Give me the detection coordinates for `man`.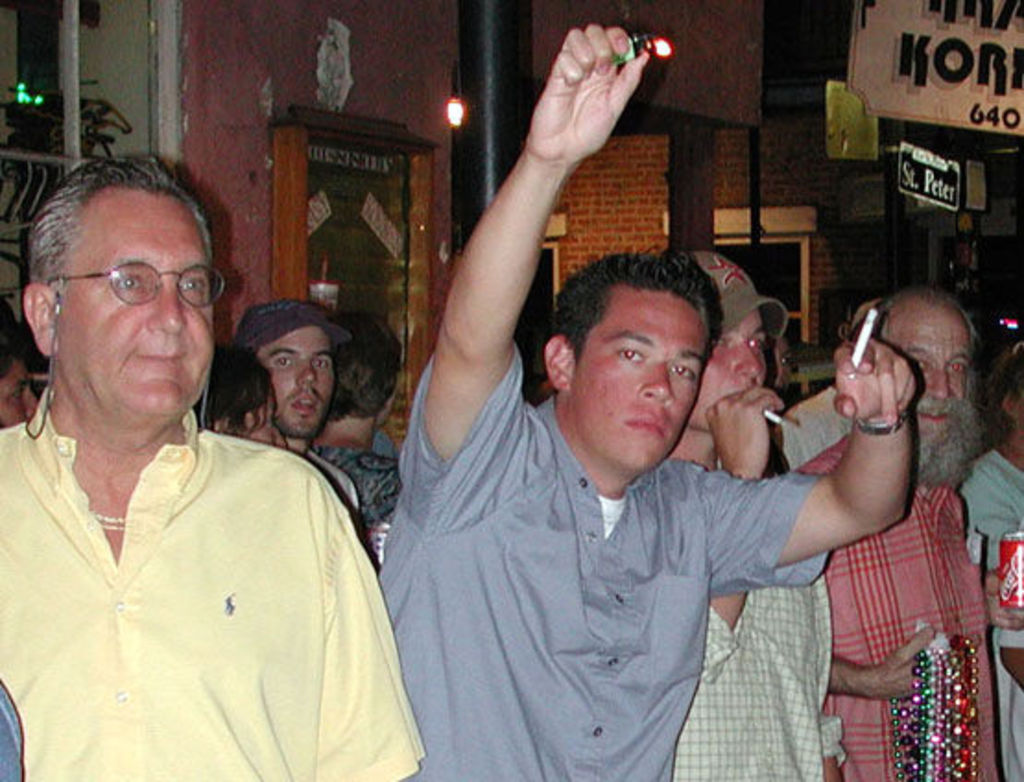
l=0, t=173, r=393, b=764.
